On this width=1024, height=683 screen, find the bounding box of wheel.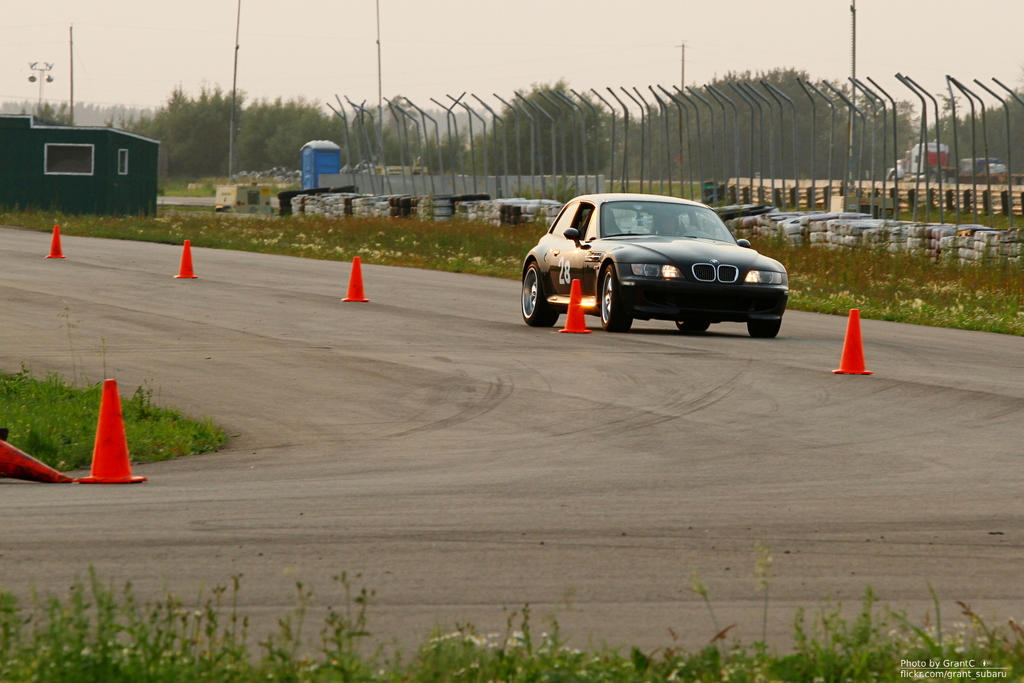
Bounding box: bbox=[746, 317, 785, 336].
